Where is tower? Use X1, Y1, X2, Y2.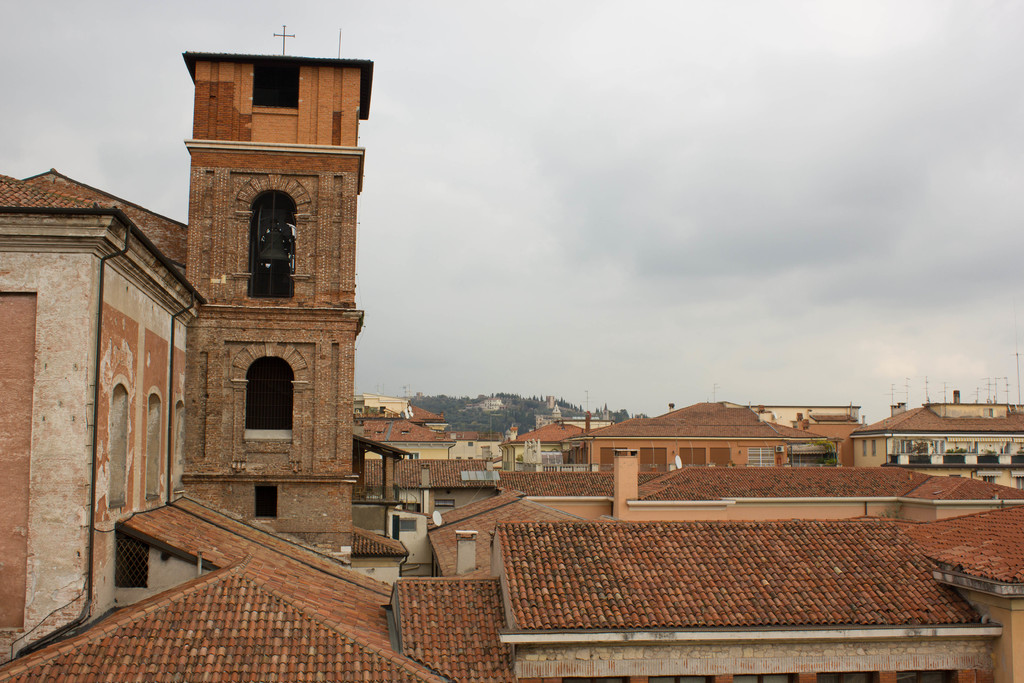
168, 42, 404, 531.
